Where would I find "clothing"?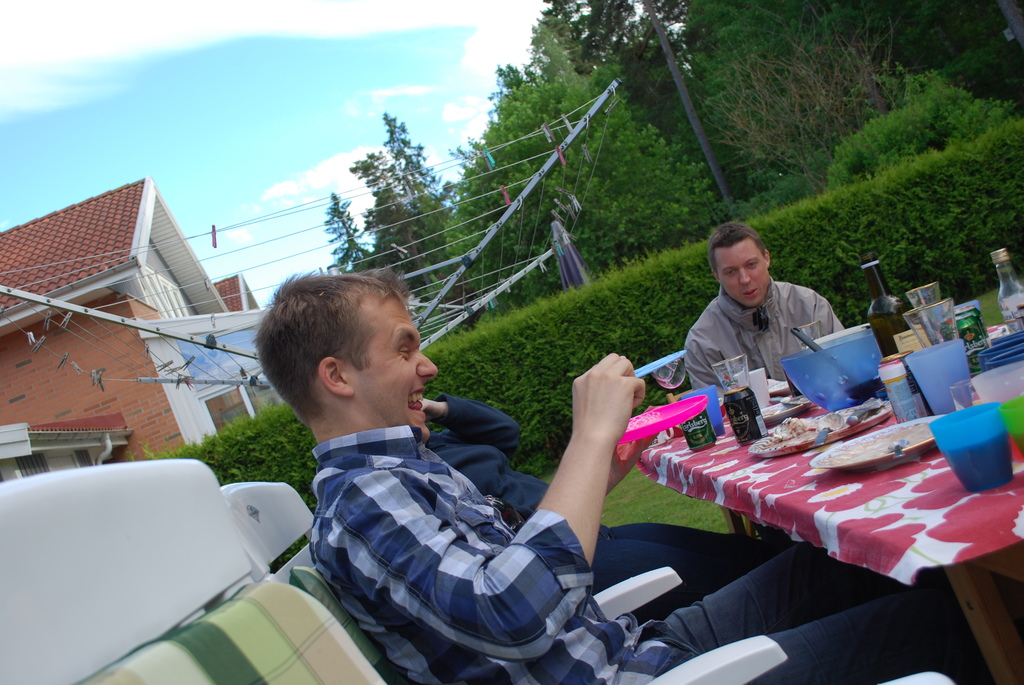
At rect(307, 422, 1023, 684).
